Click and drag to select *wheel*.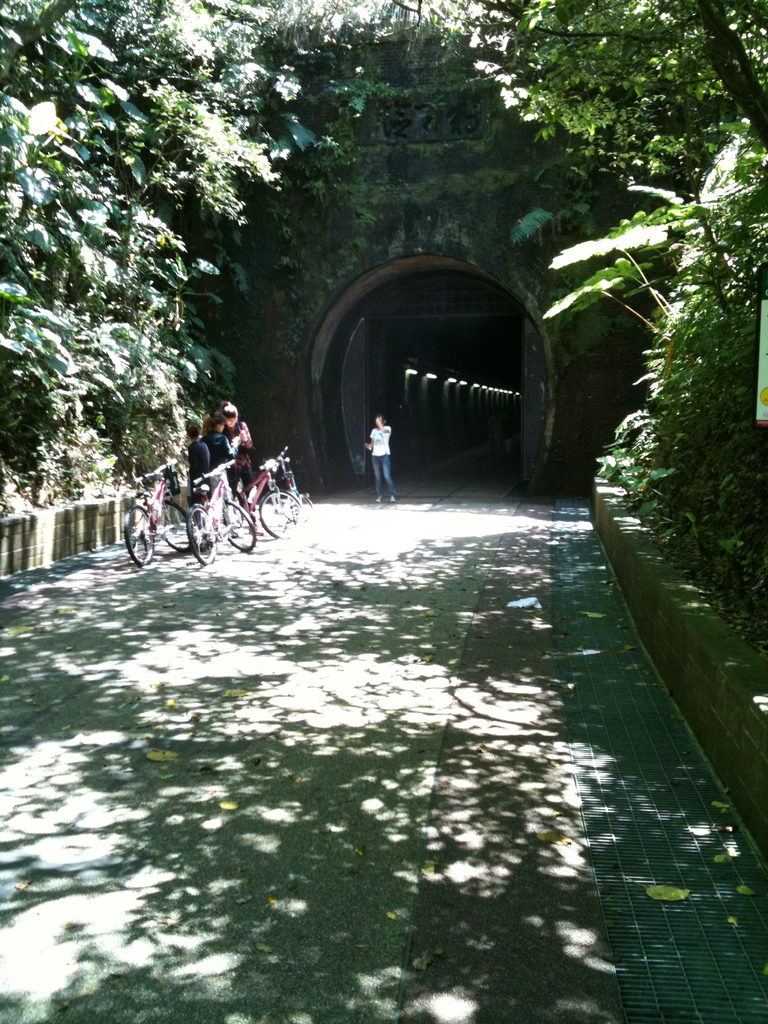
Selection: {"left": 222, "top": 504, "right": 255, "bottom": 551}.
